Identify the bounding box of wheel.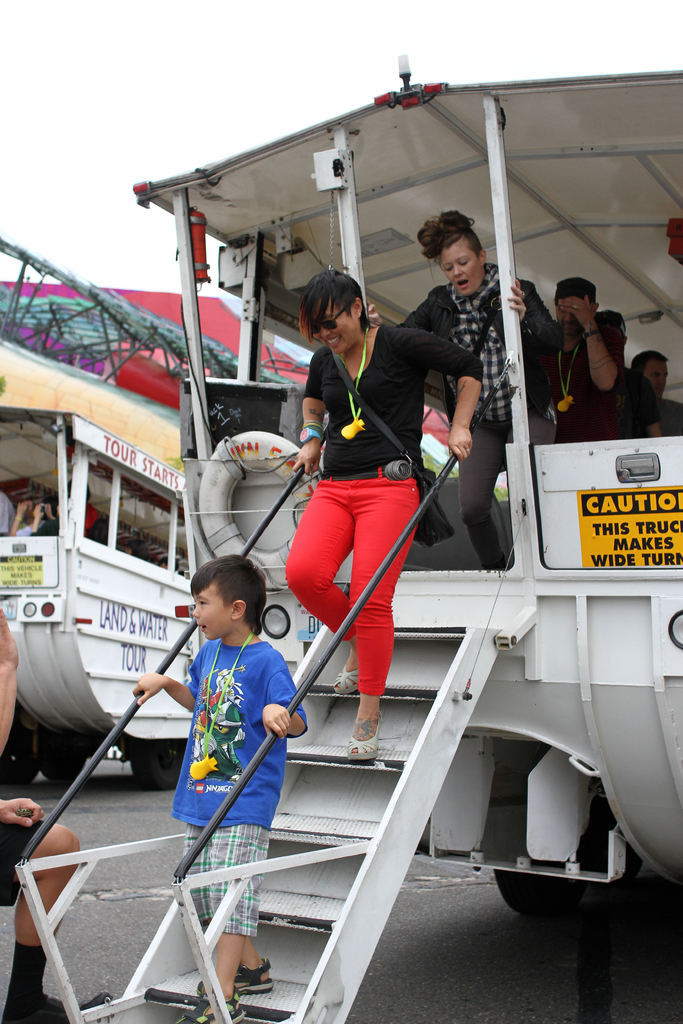
[x1=129, y1=740, x2=192, y2=788].
